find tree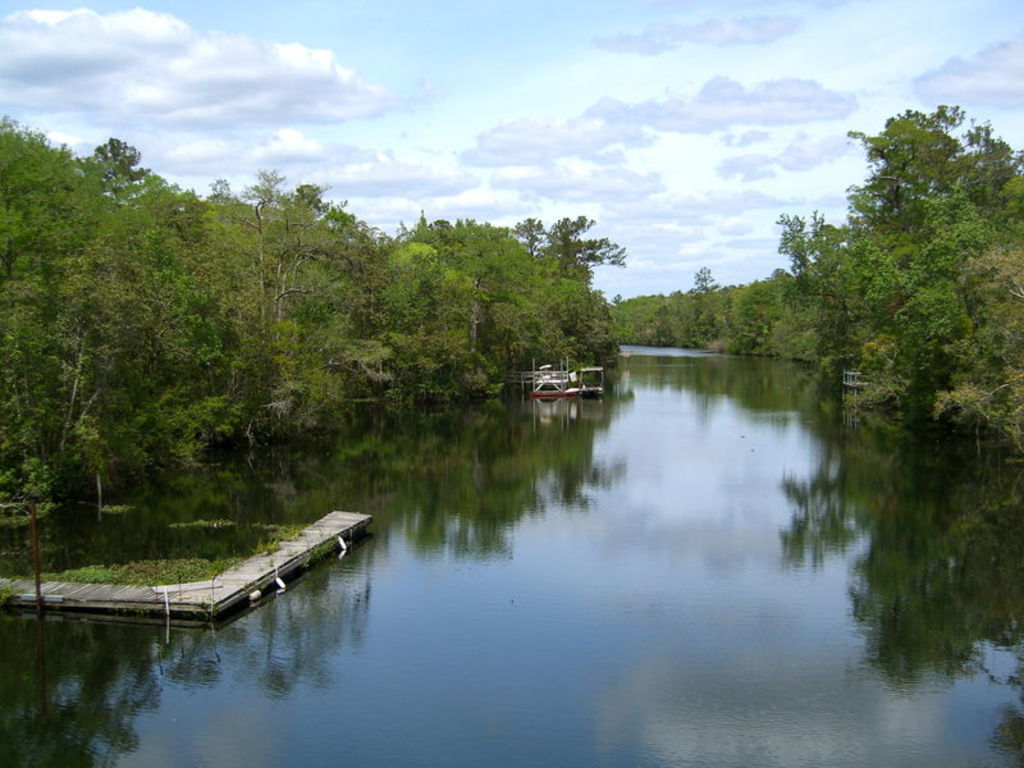
<box>836,92,1023,262</box>
